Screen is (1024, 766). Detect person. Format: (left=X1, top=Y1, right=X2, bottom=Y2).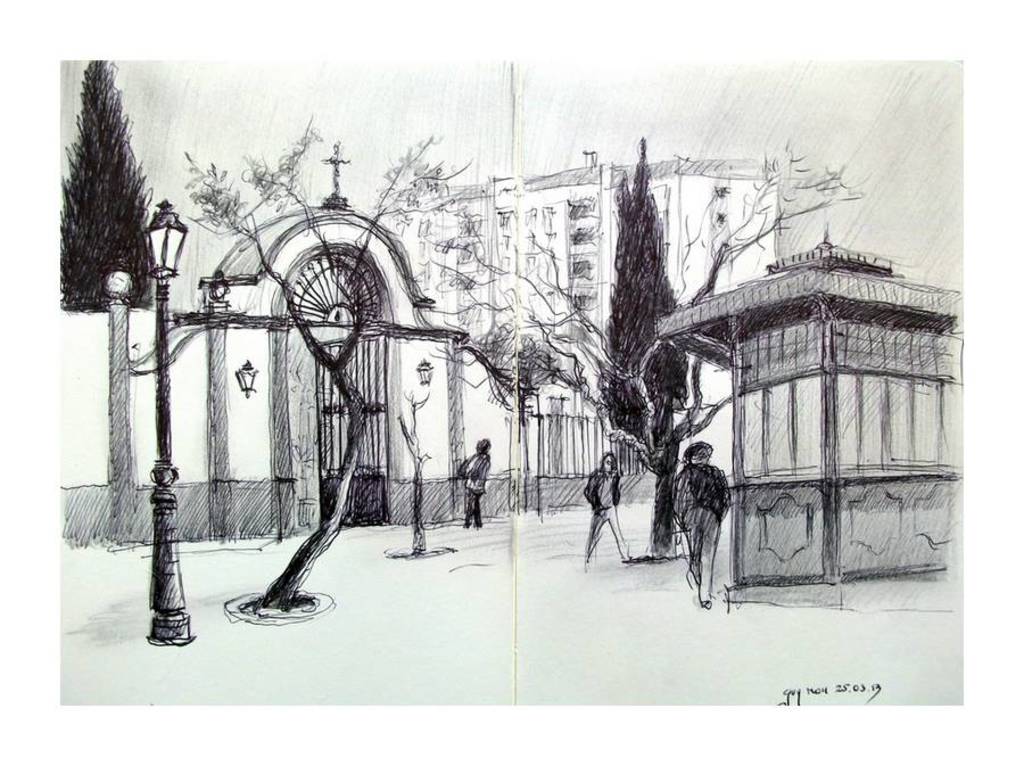
(left=671, top=435, right=737, bottom=608).
